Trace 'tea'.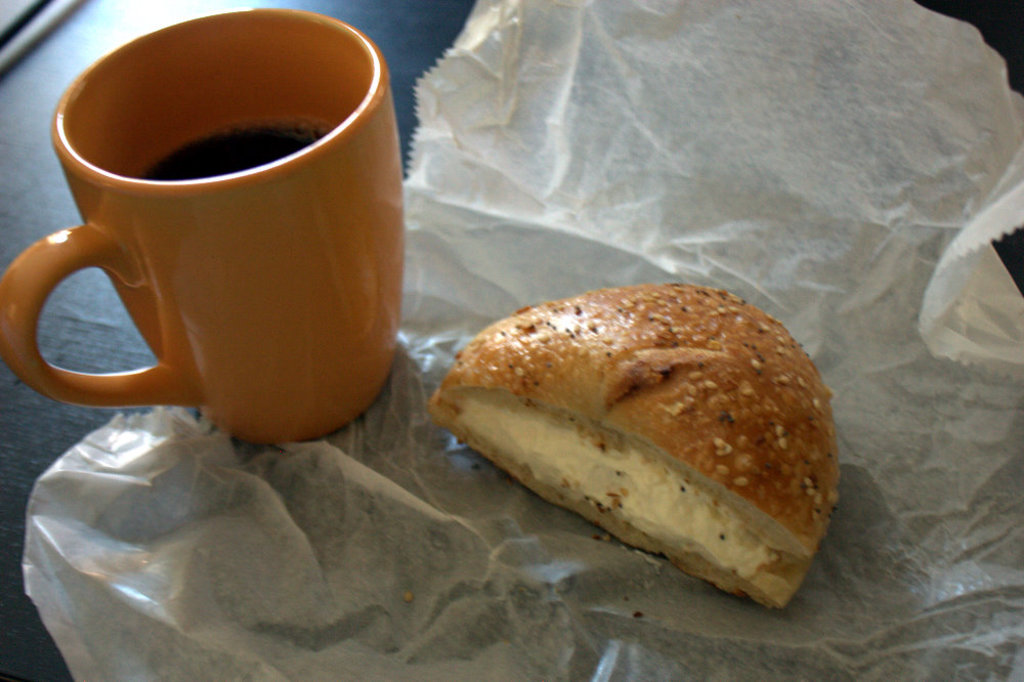
Traced to x1=144, y1=127, x2=337, y2=179.
